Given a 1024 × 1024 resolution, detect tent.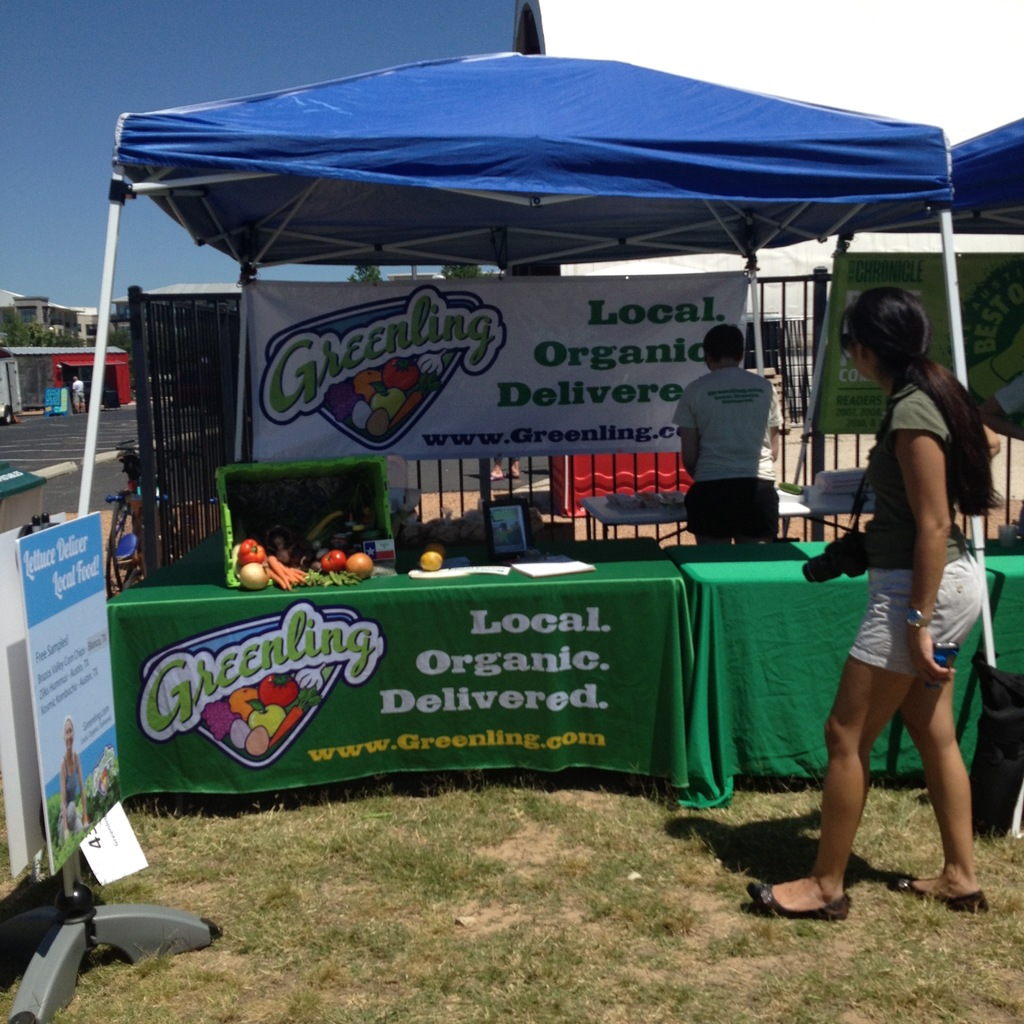
x1=79 y1=40 x2=1023 y2=841.
